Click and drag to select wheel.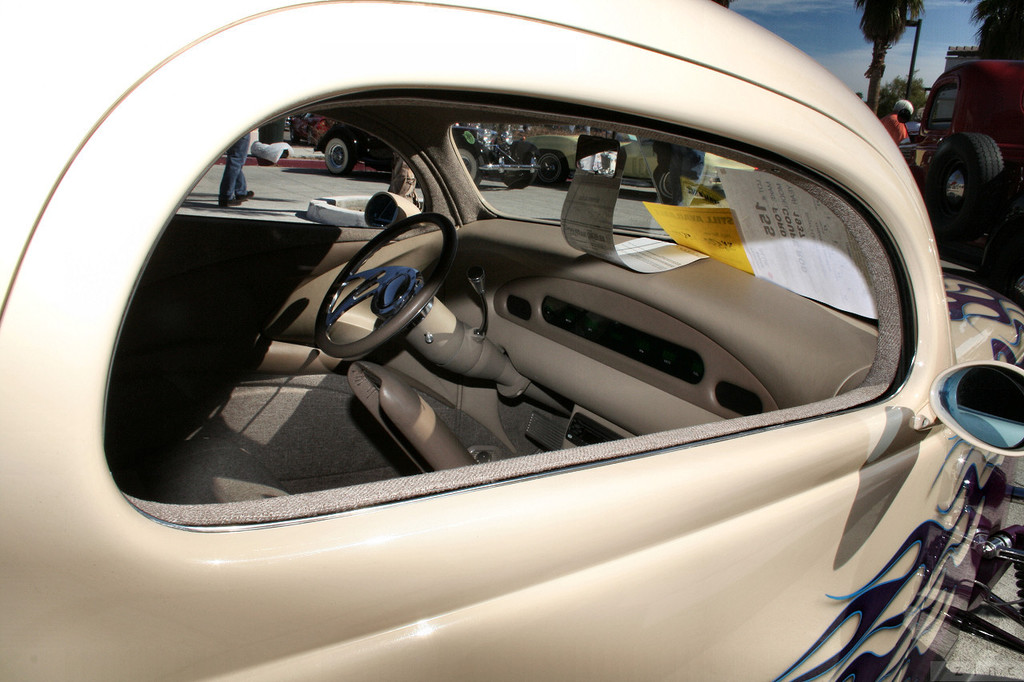
Selection: (x1=322, y1=134, x2=354, y2=180).
